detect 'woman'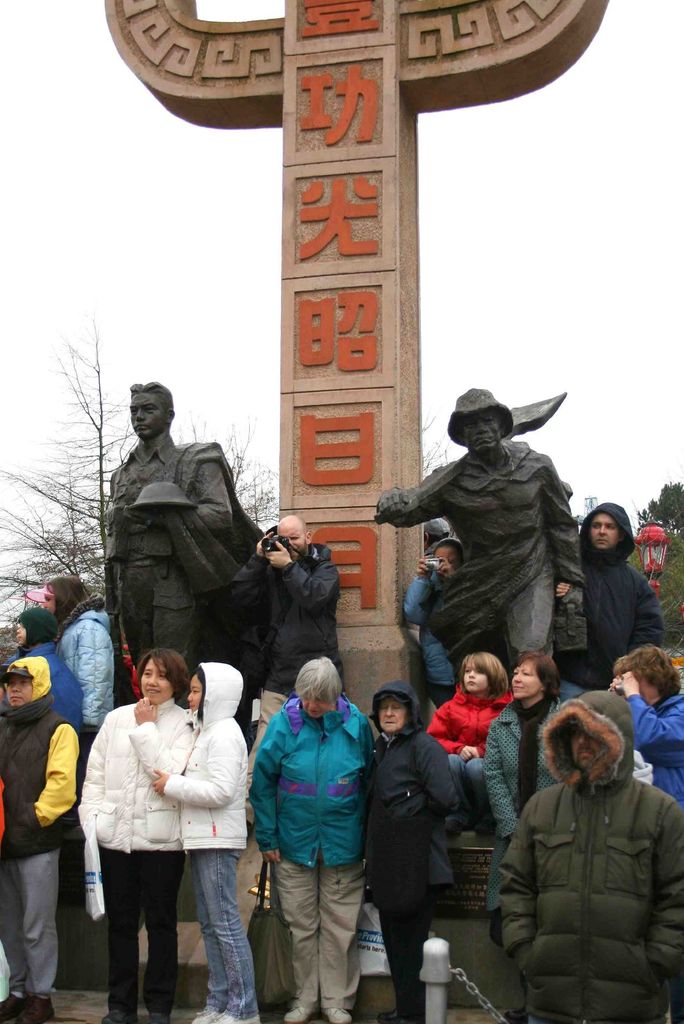
rect(44, 576, 119, 751)
